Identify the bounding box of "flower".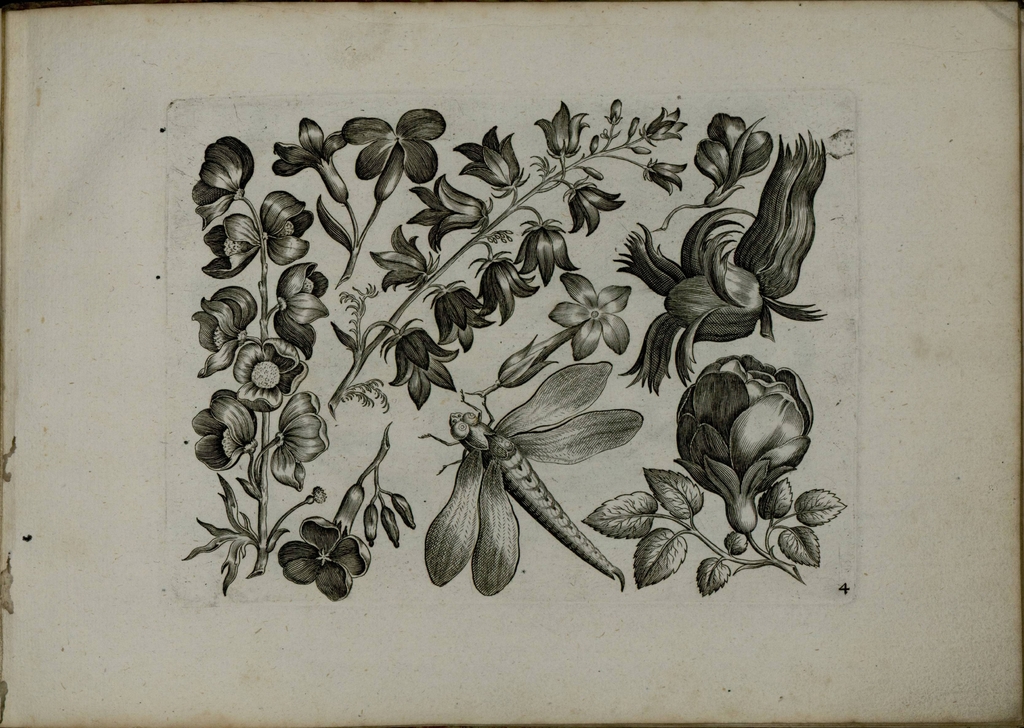
bbox(405, 173, 488, 250).
